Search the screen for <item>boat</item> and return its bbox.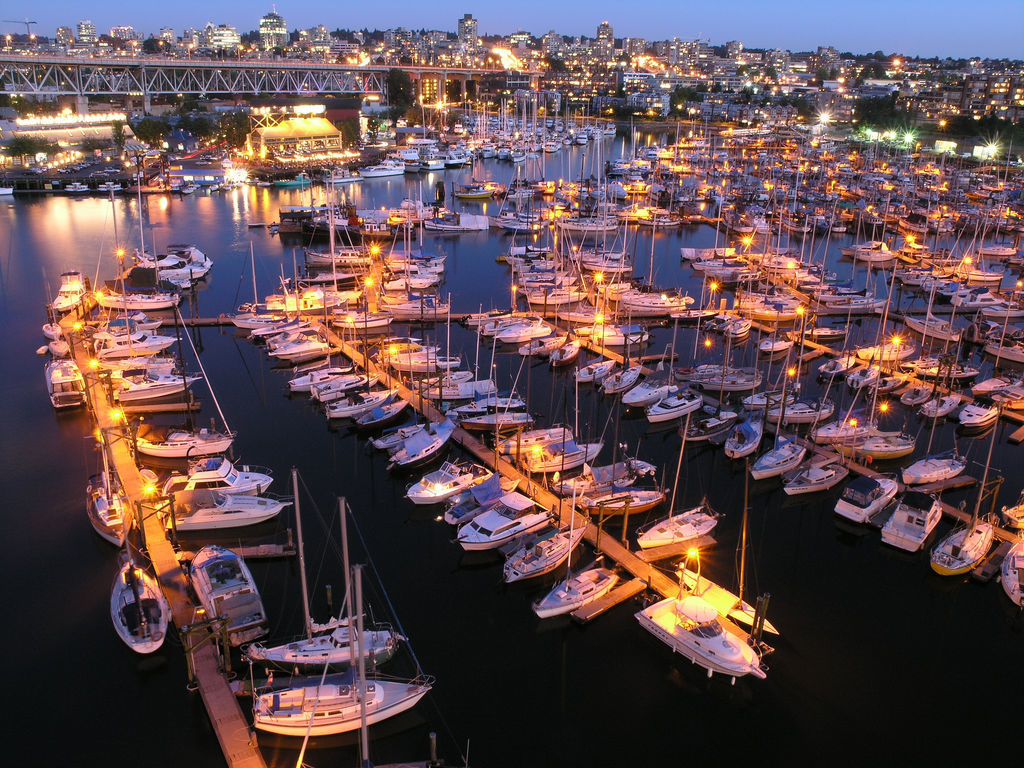
Found: l=637, t=407, r=719, b=552.
